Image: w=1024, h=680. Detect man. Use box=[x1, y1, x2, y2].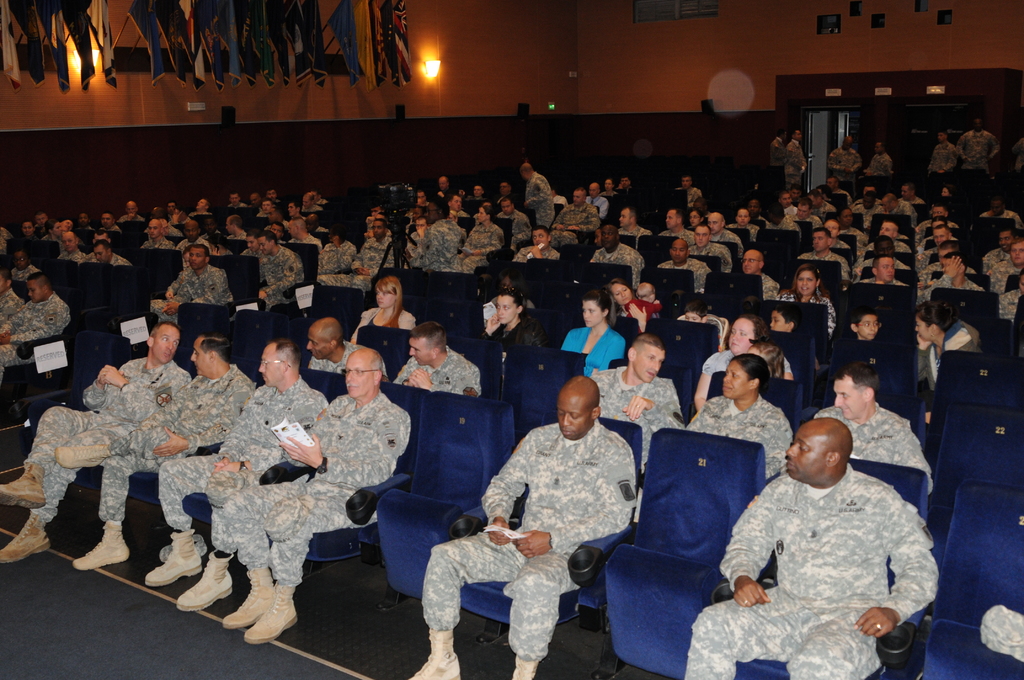
box=[861, 255, 913, 287].
